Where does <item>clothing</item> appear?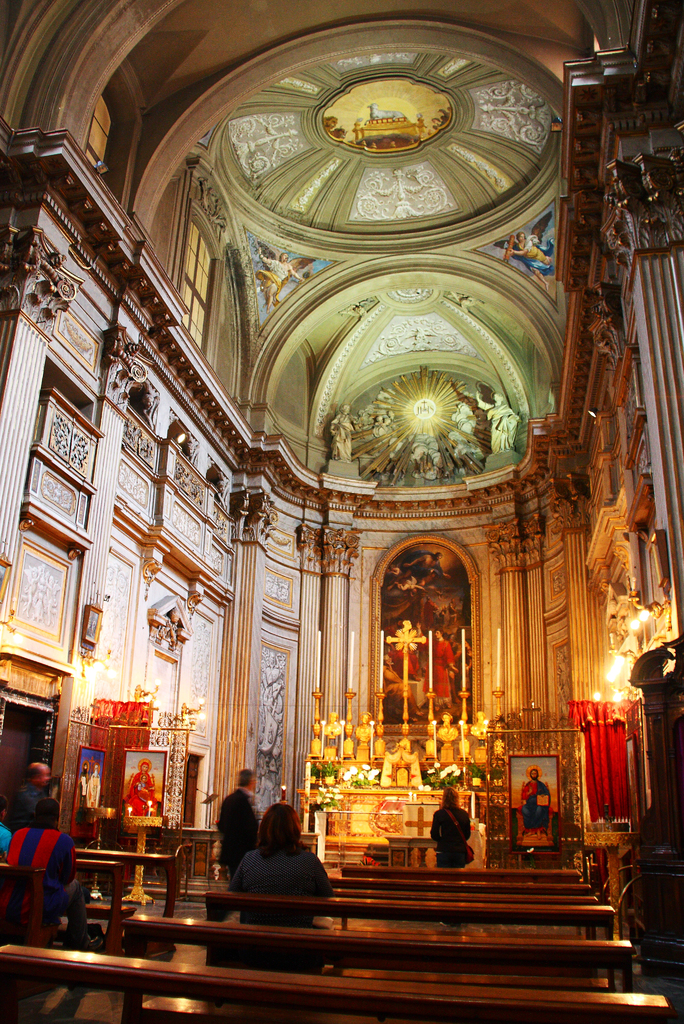
Appears at l=332, t=413, r=352, b=461.
